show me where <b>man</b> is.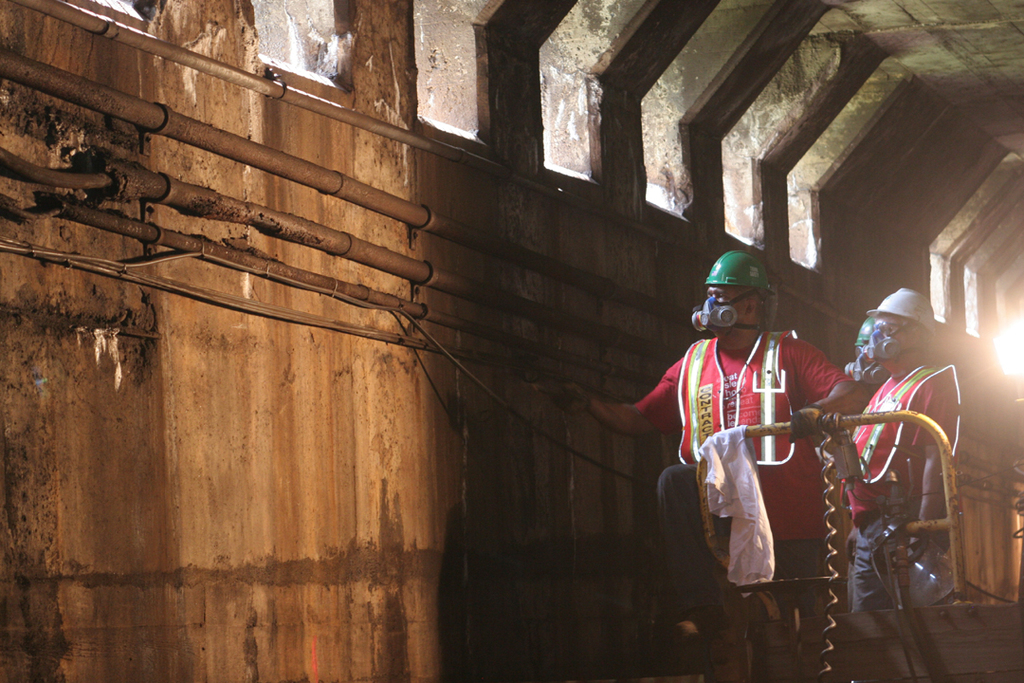
<b>man</b> is at left=544, top=246, right=859, bottom=682.
